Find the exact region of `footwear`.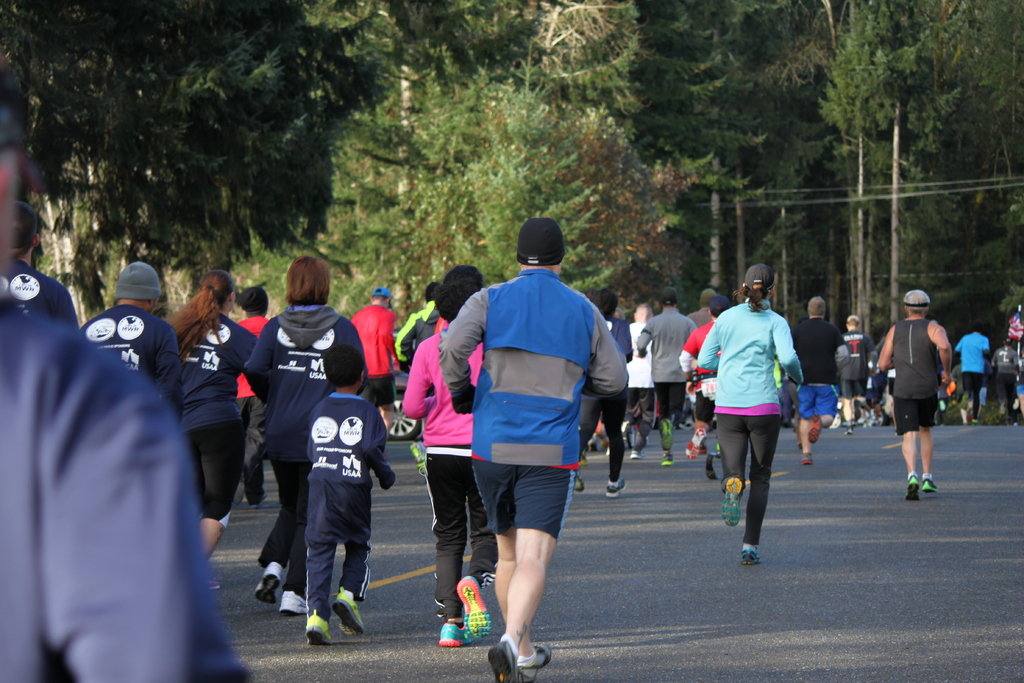
Exact region: crop(740, 548, 761, 568).
